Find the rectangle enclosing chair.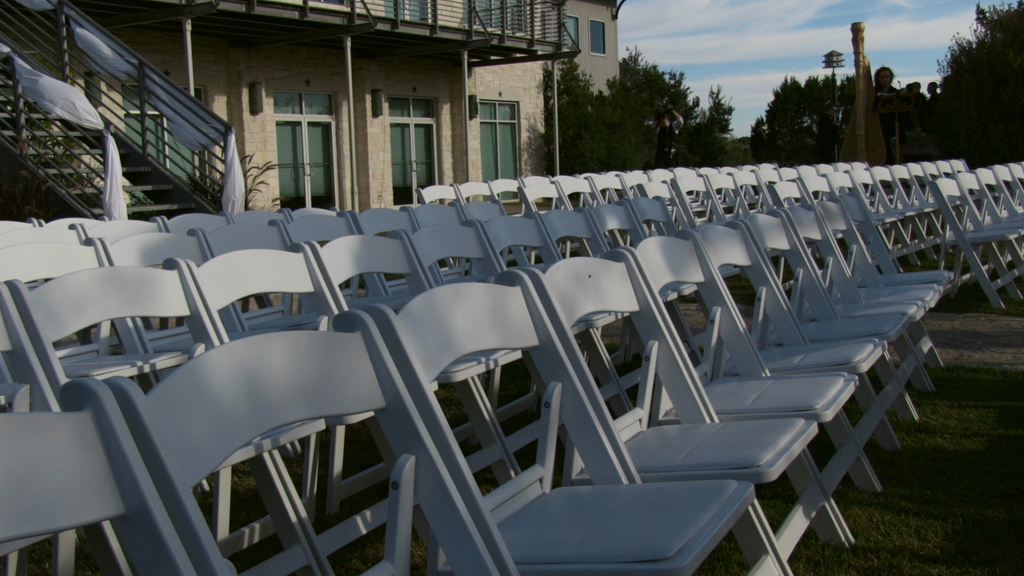
(458,197,511,258).
